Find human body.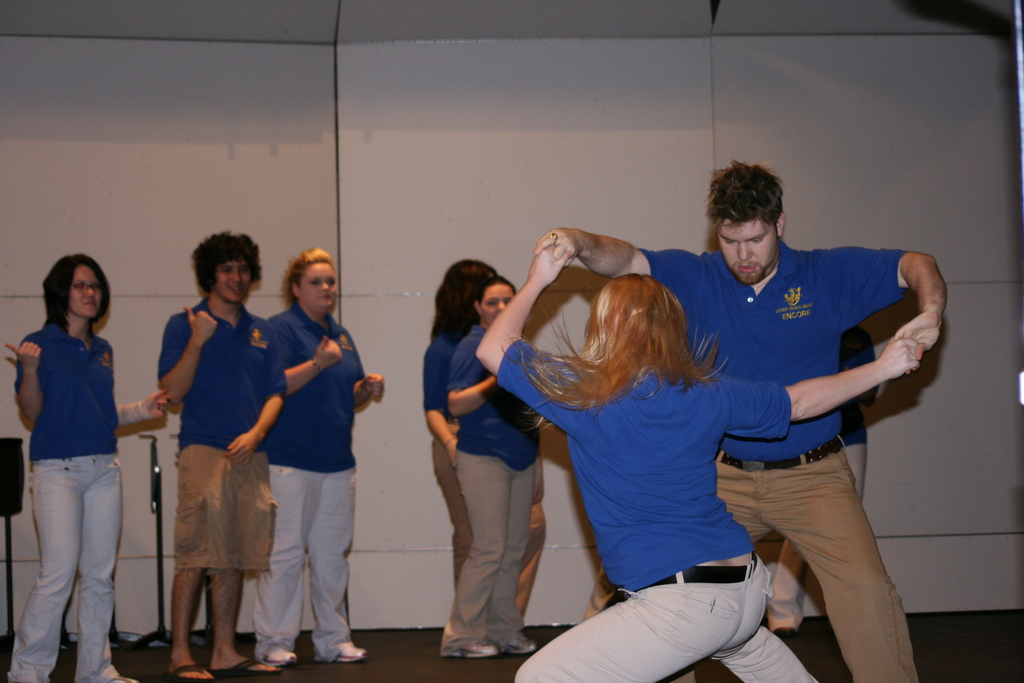
535/154/945/682.
